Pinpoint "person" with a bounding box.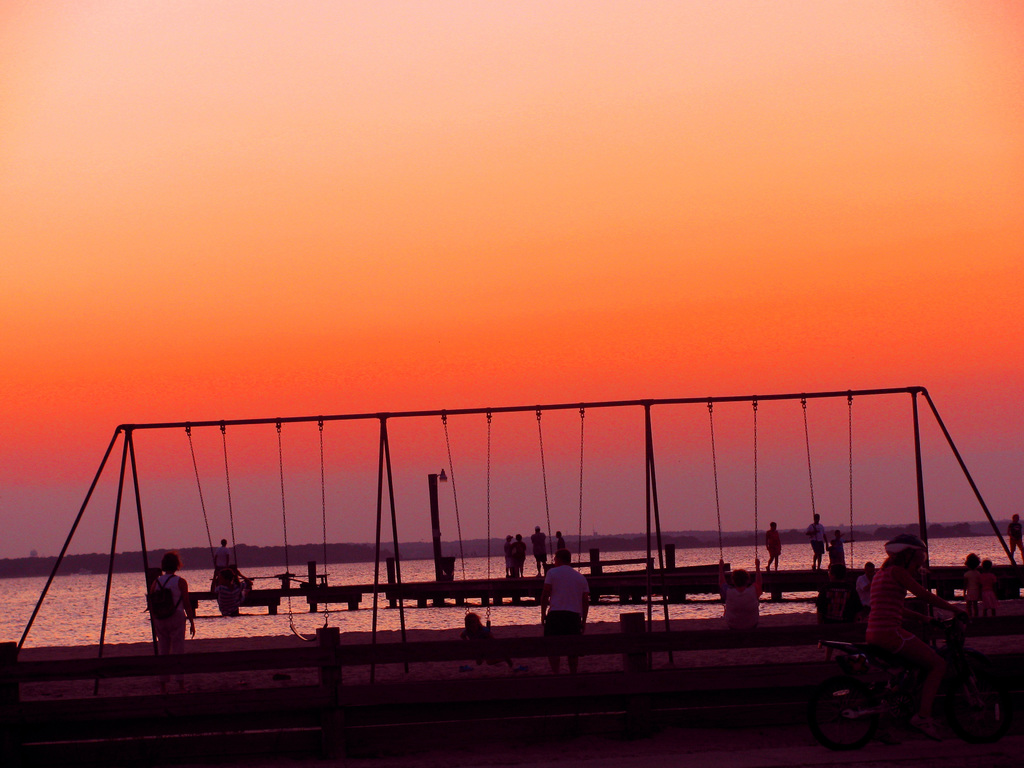
762 521 778 568.
